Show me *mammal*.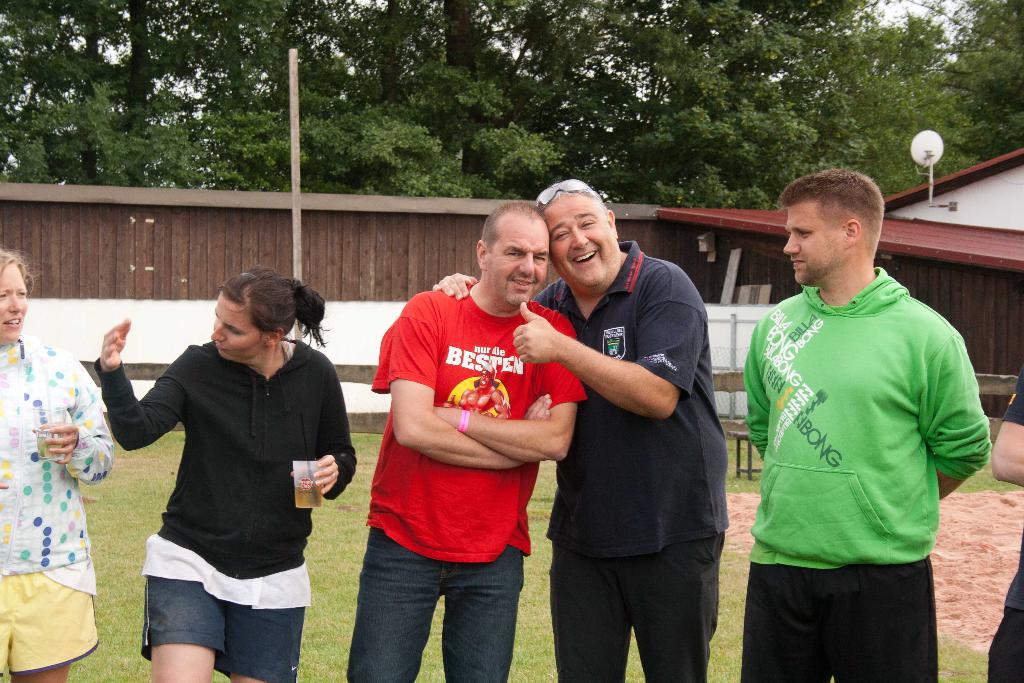
*mammal* is here: box=[433, 178, 726, 682].
